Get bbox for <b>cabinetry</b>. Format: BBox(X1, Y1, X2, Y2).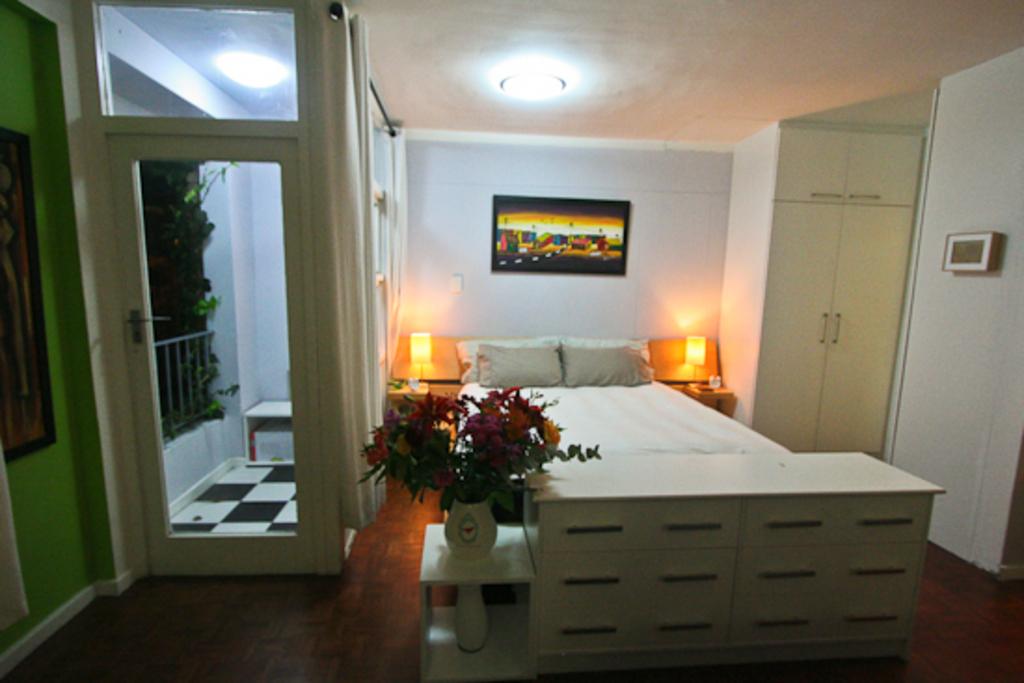
BBox(631, 493, 745, 566).
